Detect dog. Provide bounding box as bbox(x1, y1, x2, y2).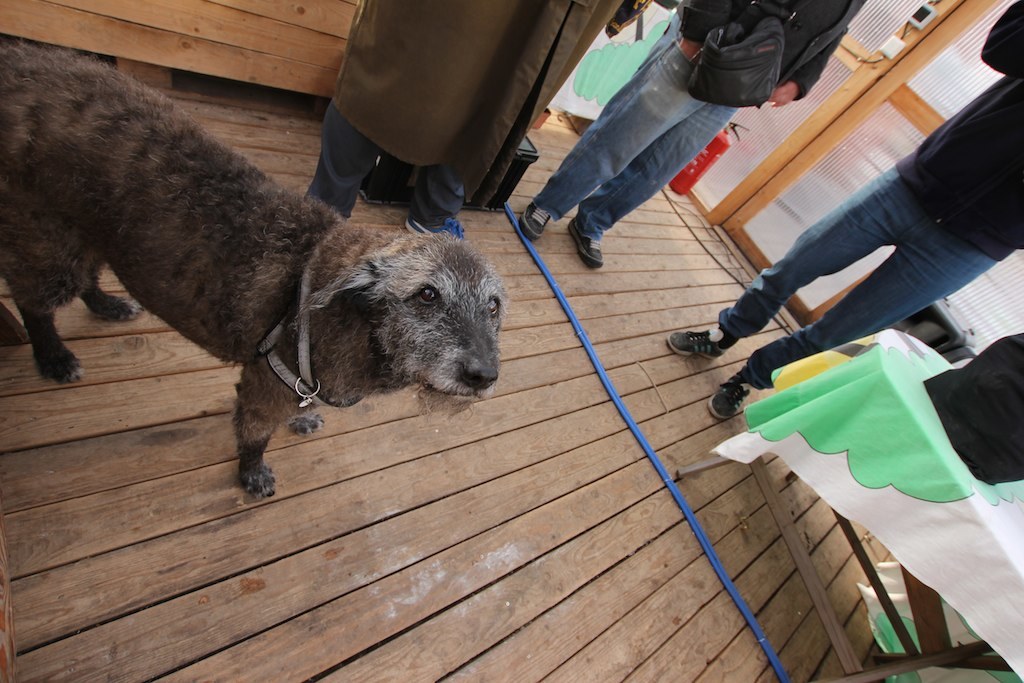
bbox(0, 42, 511, 502).
